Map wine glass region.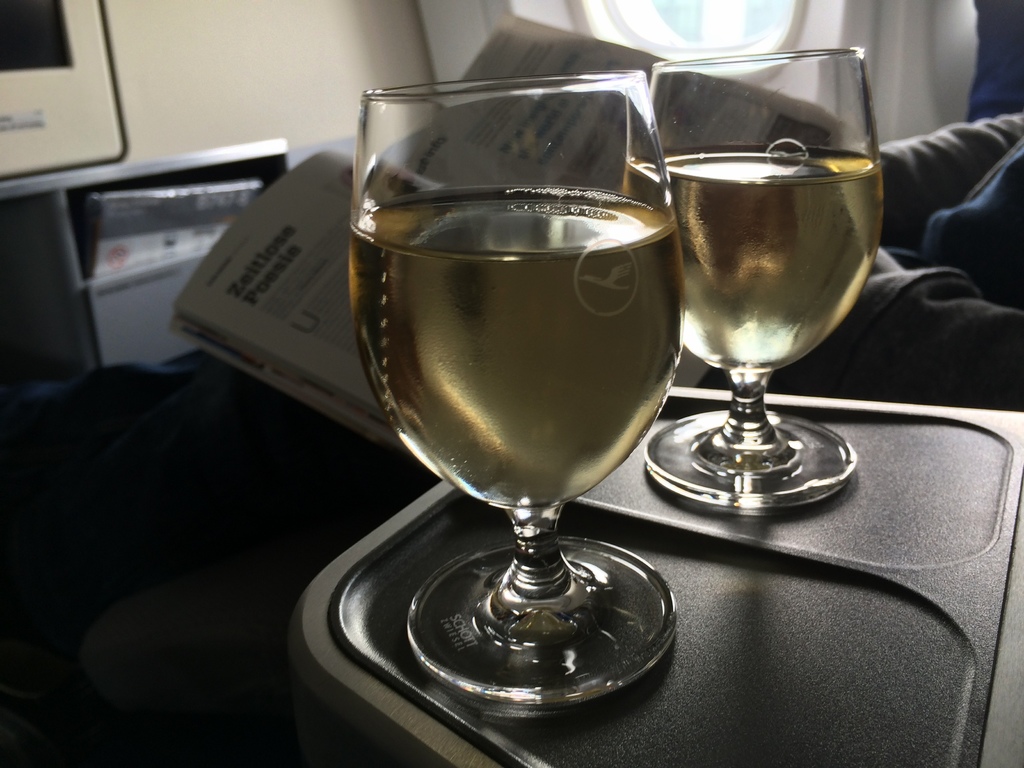
Mapped to 627,49,886,509.
